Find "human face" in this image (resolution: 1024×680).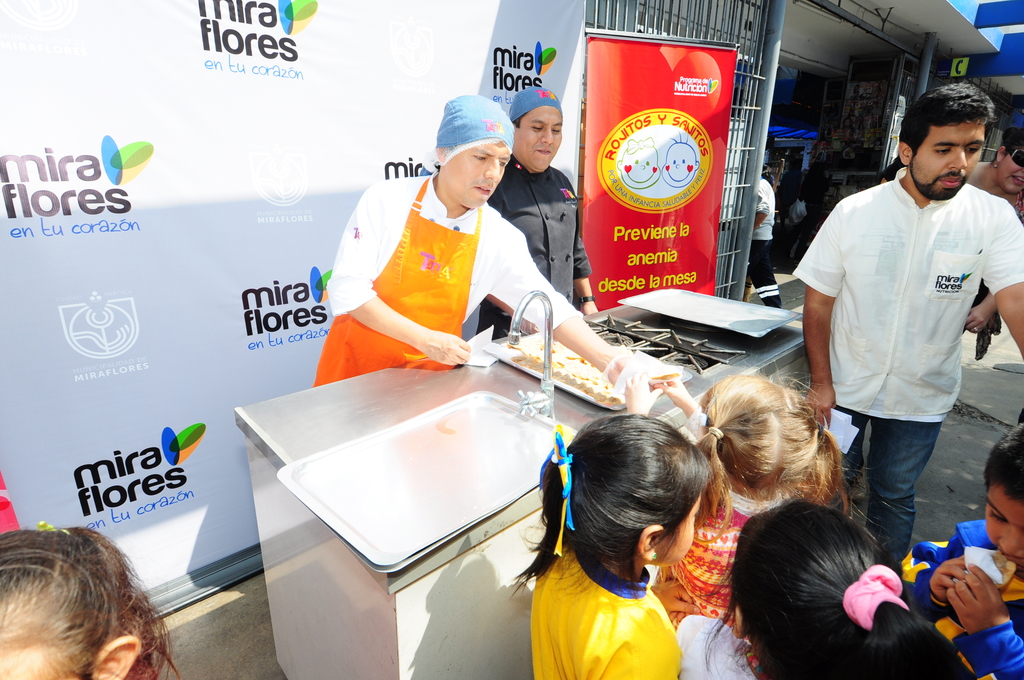
bbox=[988, 480, 1023, 563].
